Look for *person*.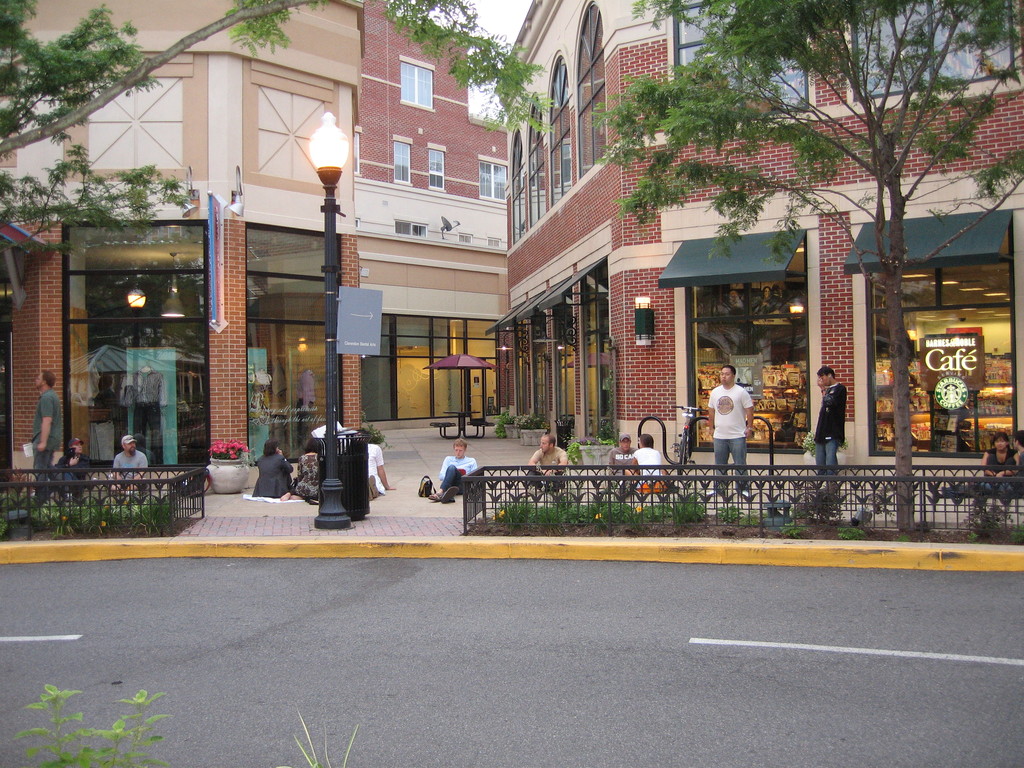
Found: rect(426, 438, 481, 504).
